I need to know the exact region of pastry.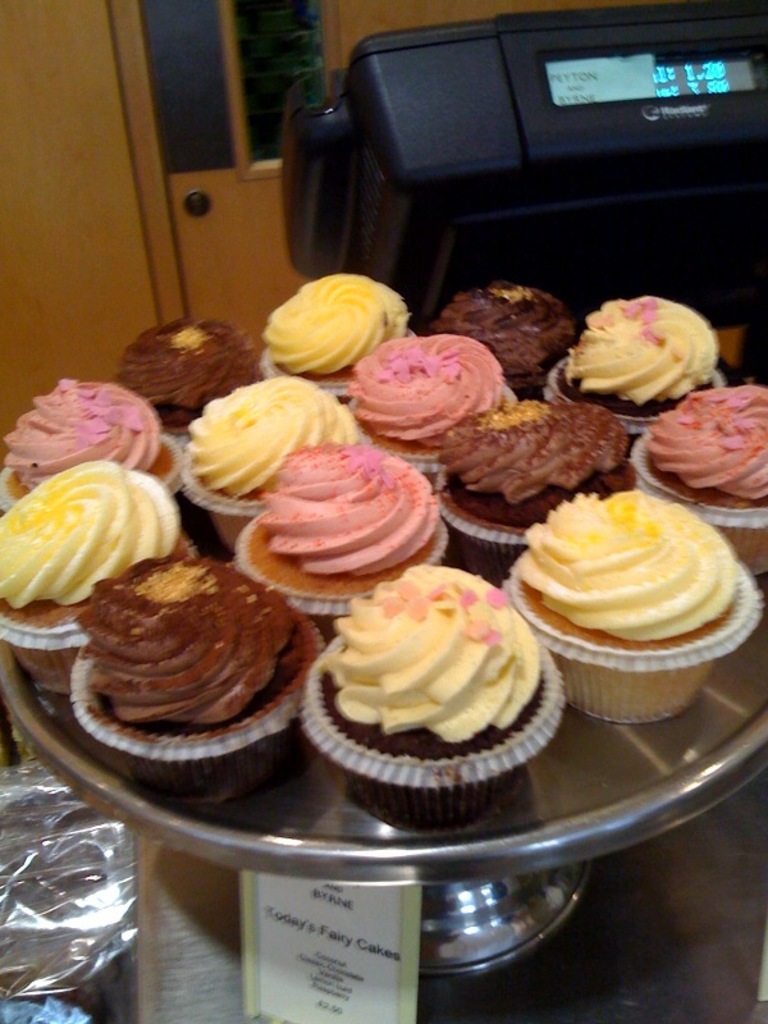
Region: left=73, top=557, right=324, bottom=806.
